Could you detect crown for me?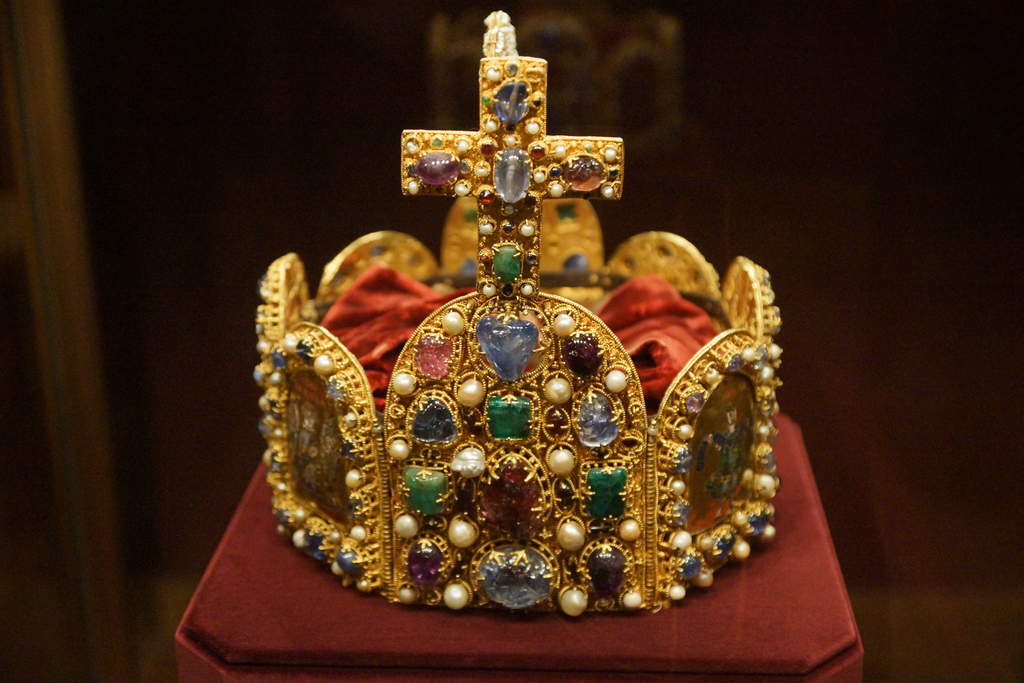
Detection result: crop(252, 13, 786, 617).
